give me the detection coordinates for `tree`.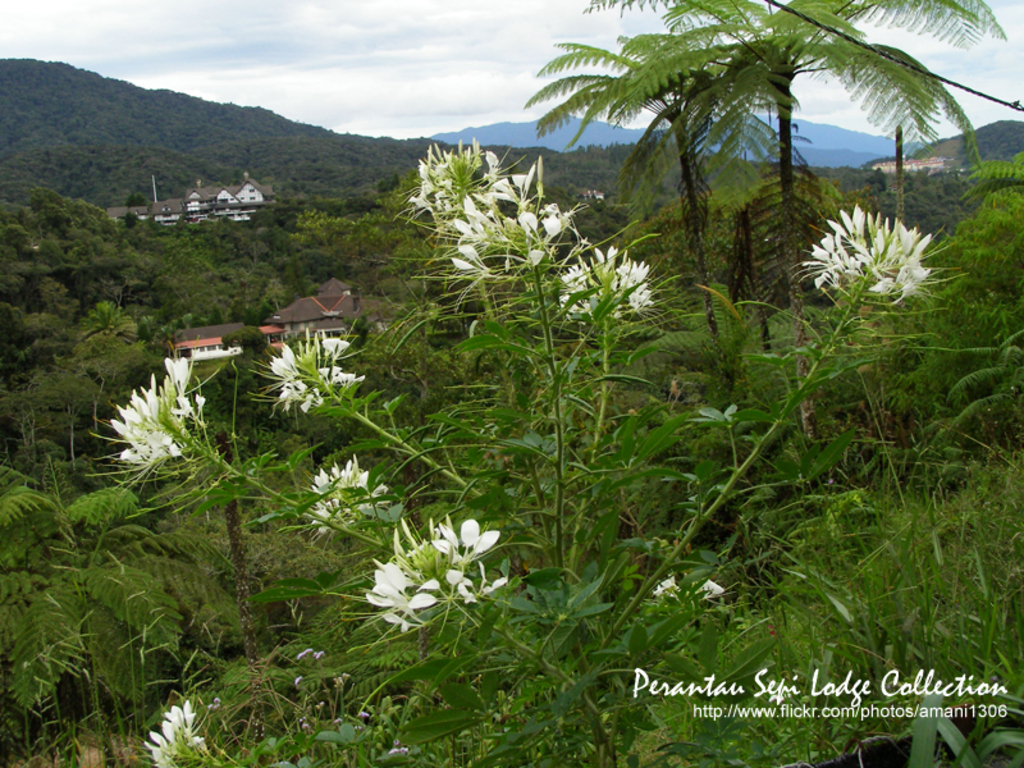
x1=273 y1=161 x2=440 y2=333.
